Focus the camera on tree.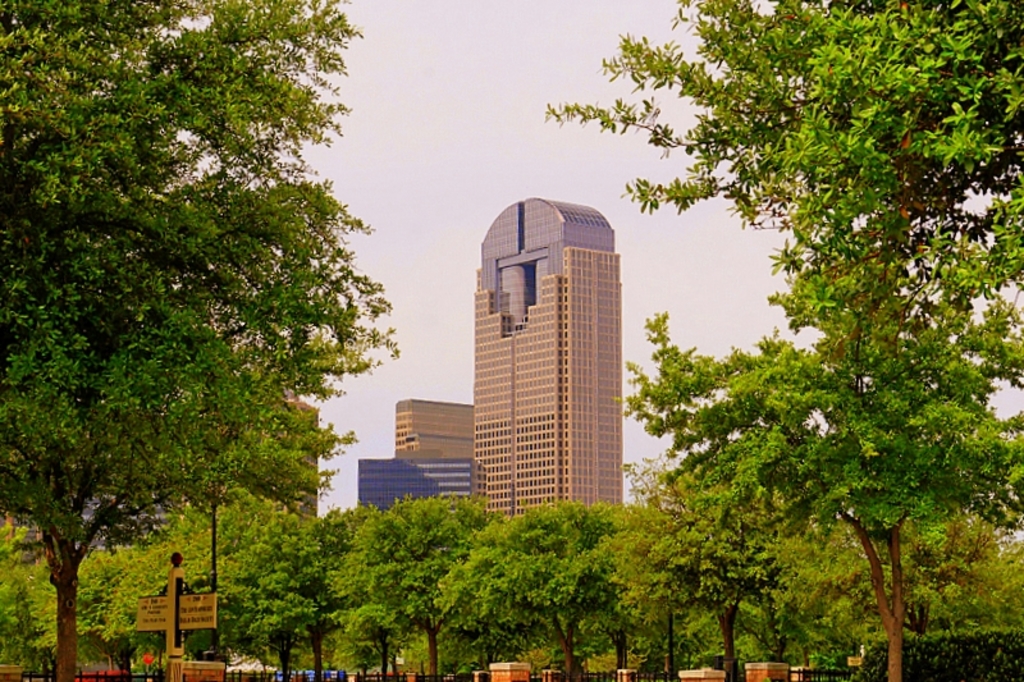
Focus region: [x1=545, y1=0, x2=1023, y2=379].
